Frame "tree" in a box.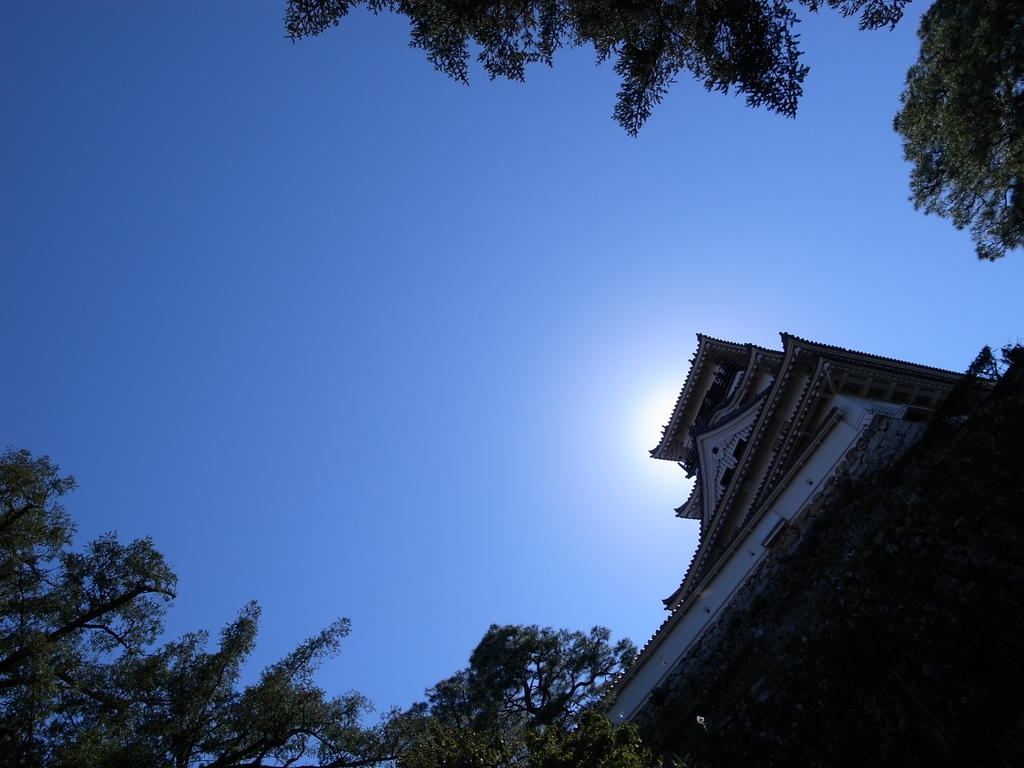
[346, 624, 689, 767].
